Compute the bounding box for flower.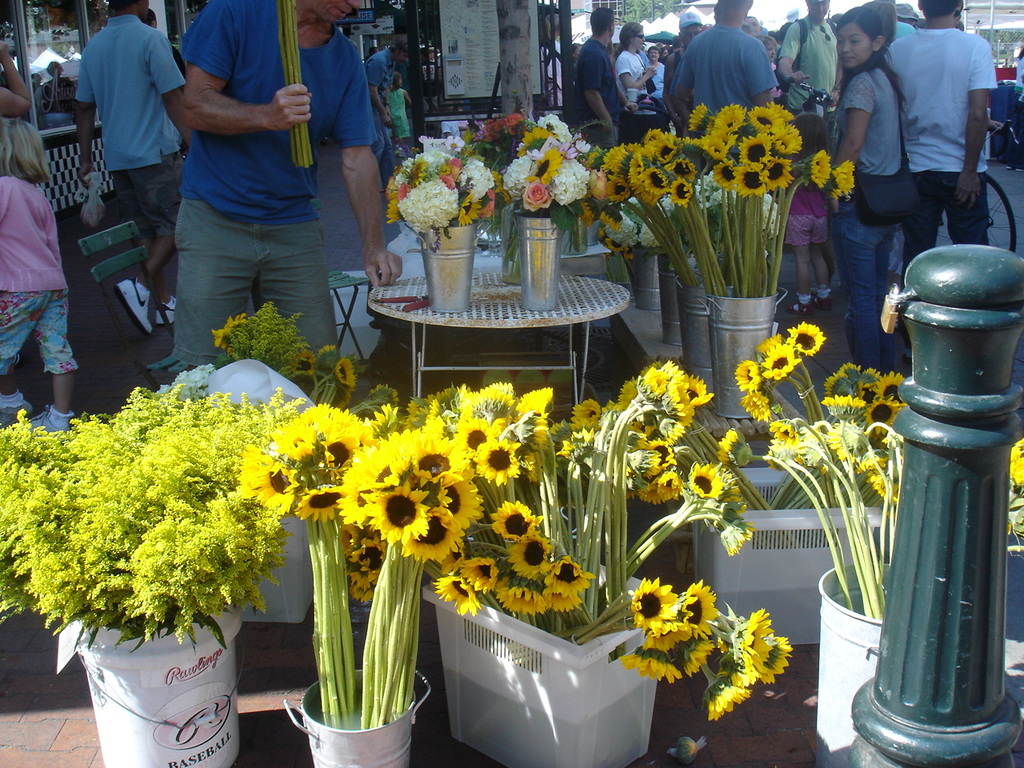
left=209, top=308, right=261, bottom=360.
